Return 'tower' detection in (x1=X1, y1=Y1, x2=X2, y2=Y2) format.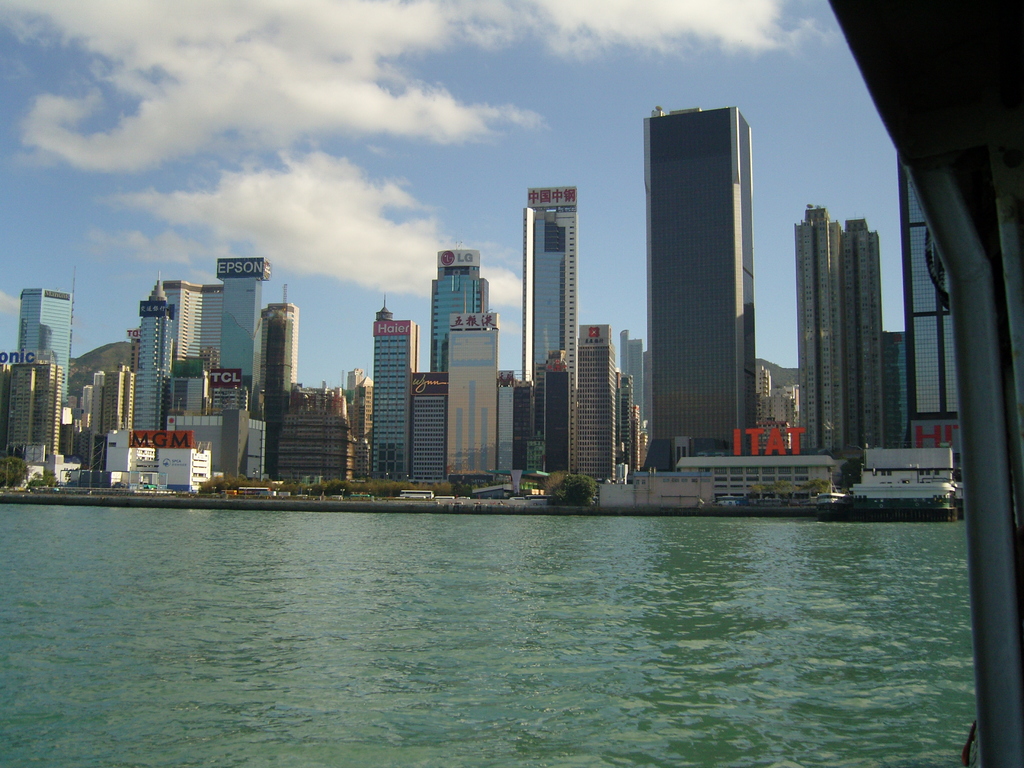
(x1=799, y1=204, x2=900, y2=488).
